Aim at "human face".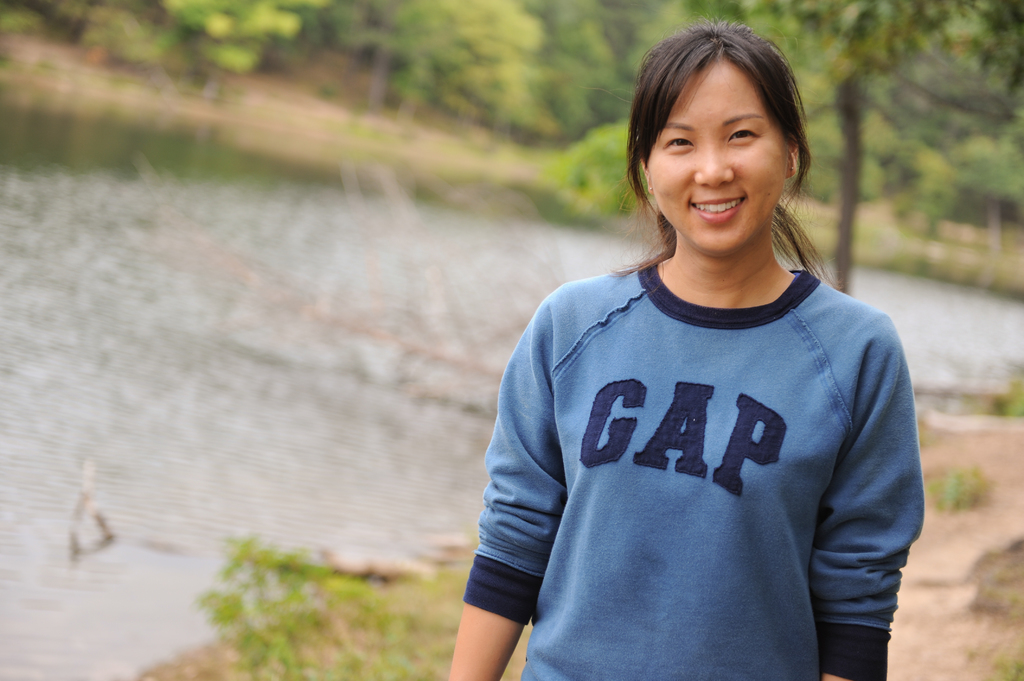
Aimed at {"left": 647, "top": 58, "right": 788, "bottom": 255}.
